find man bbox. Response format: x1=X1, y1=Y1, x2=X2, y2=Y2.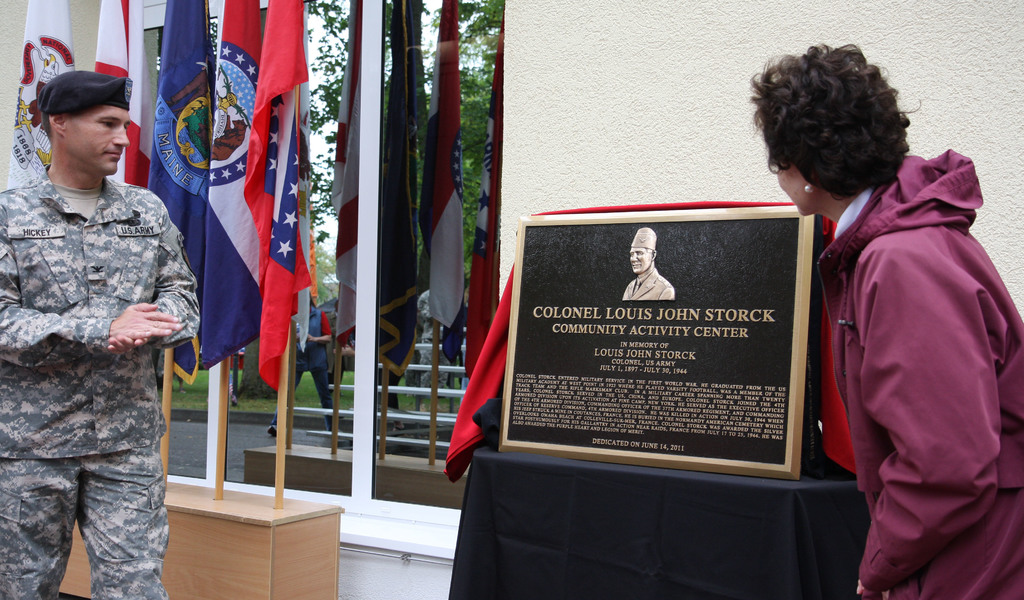
x1=0, y1=70, x2=198, y2=599.
